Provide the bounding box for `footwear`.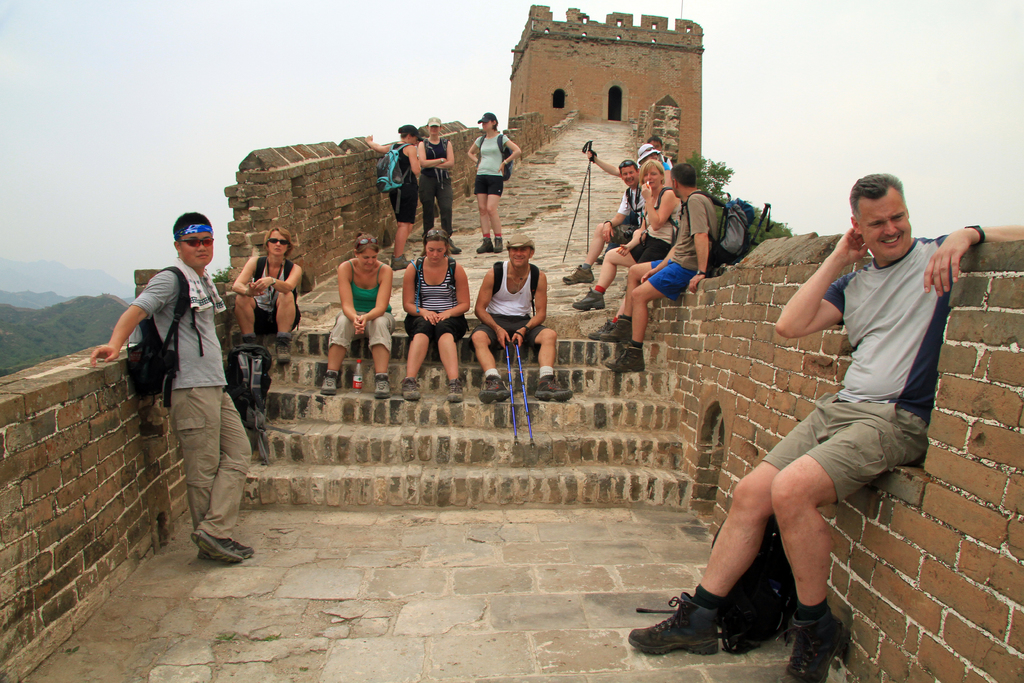
rect(448, 375, 465, 401).
